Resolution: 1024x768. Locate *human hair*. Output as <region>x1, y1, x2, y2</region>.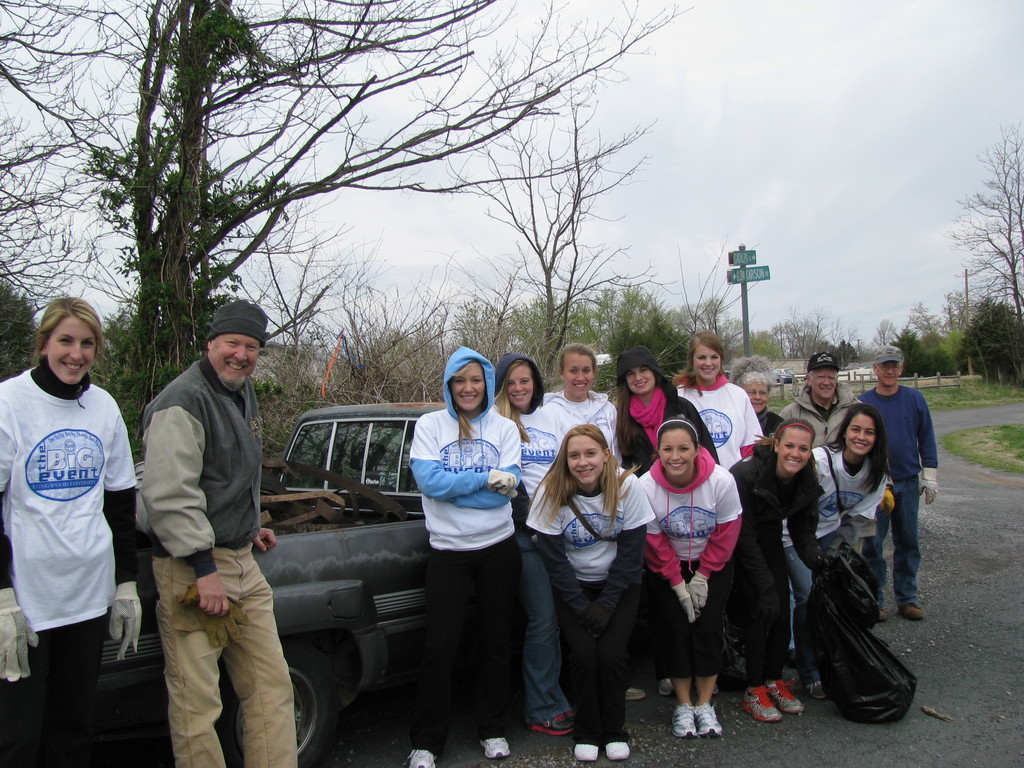
<region>649, 416, 701, 463</region>.
